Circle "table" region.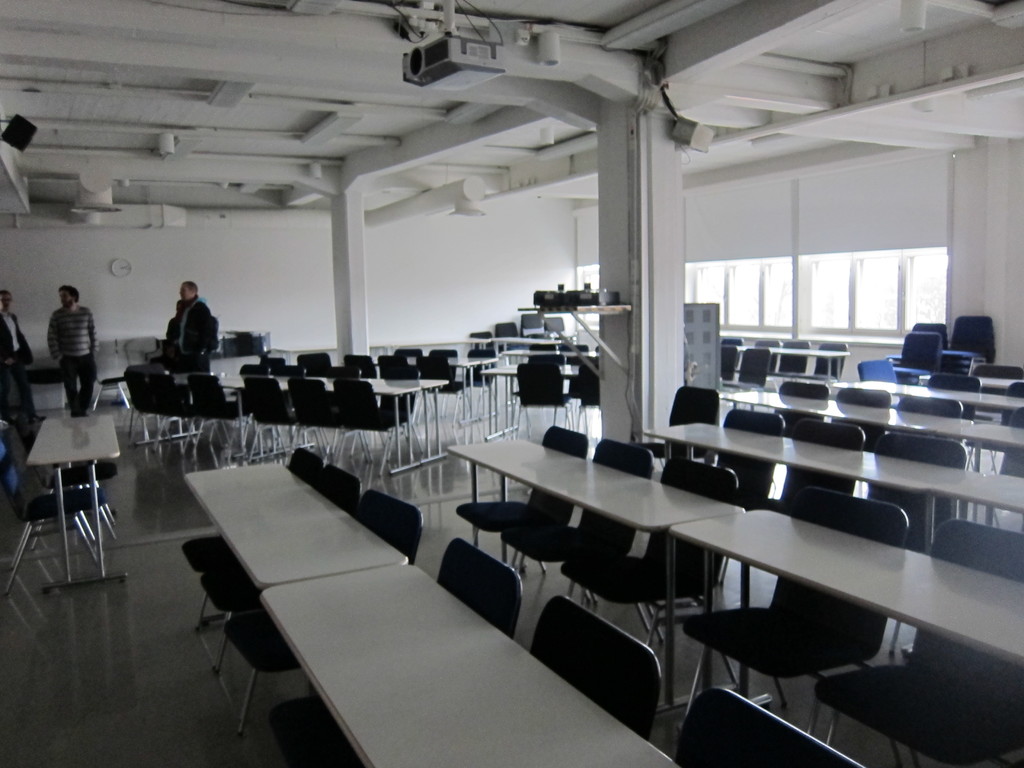
Region: rect(168, 380, 419, 475).
